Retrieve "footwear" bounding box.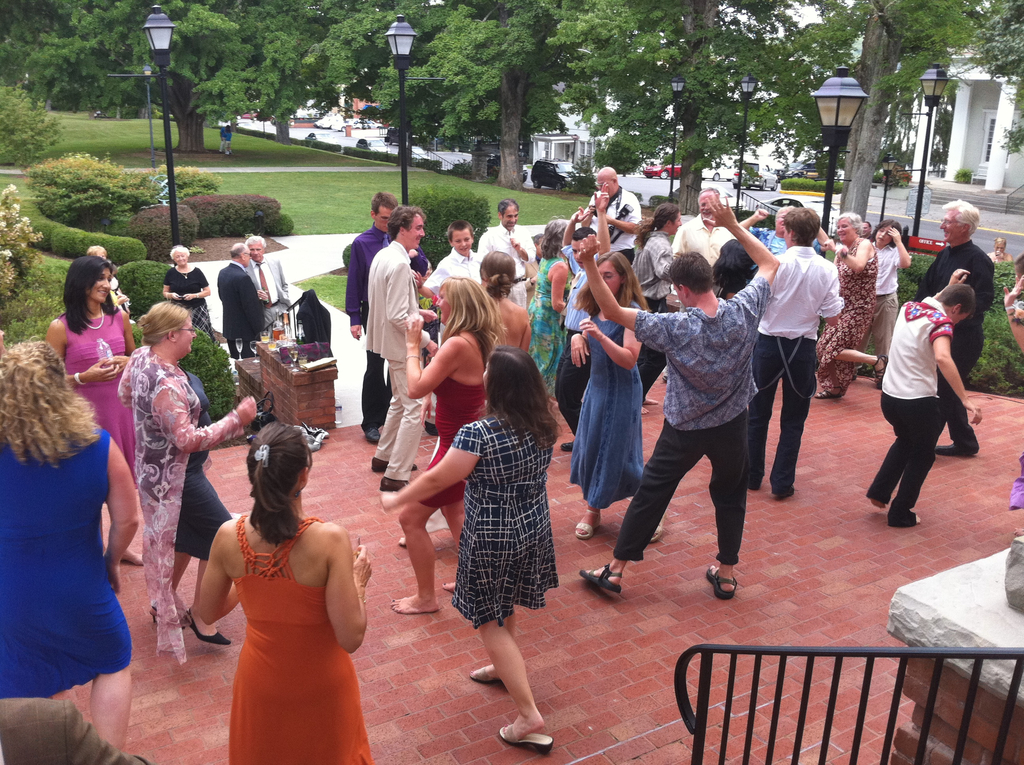
Bounding box: 364,424,380,444.
